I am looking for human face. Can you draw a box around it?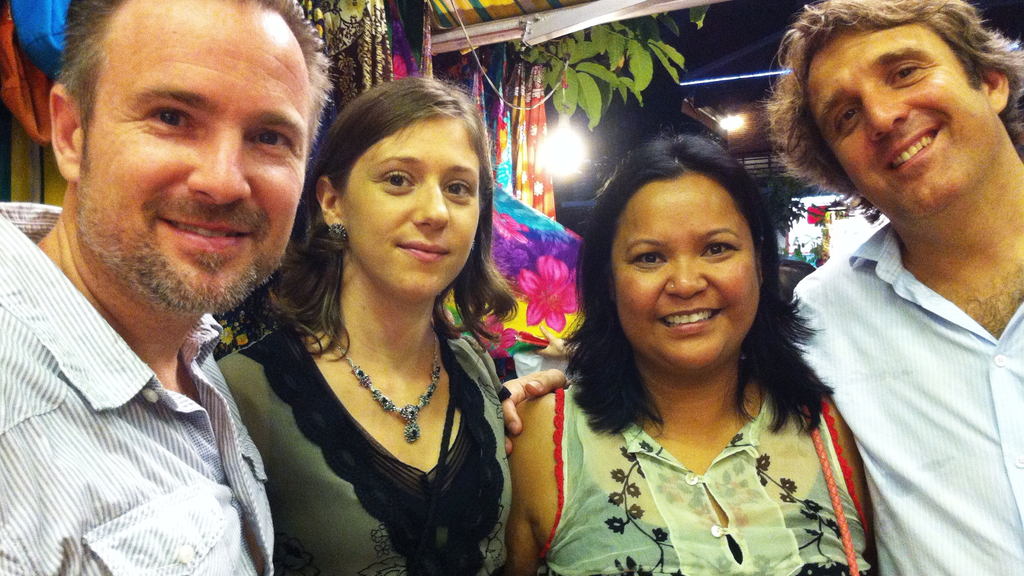
Sure, the bounding box is bbox=(341, 115, 479, 298).
